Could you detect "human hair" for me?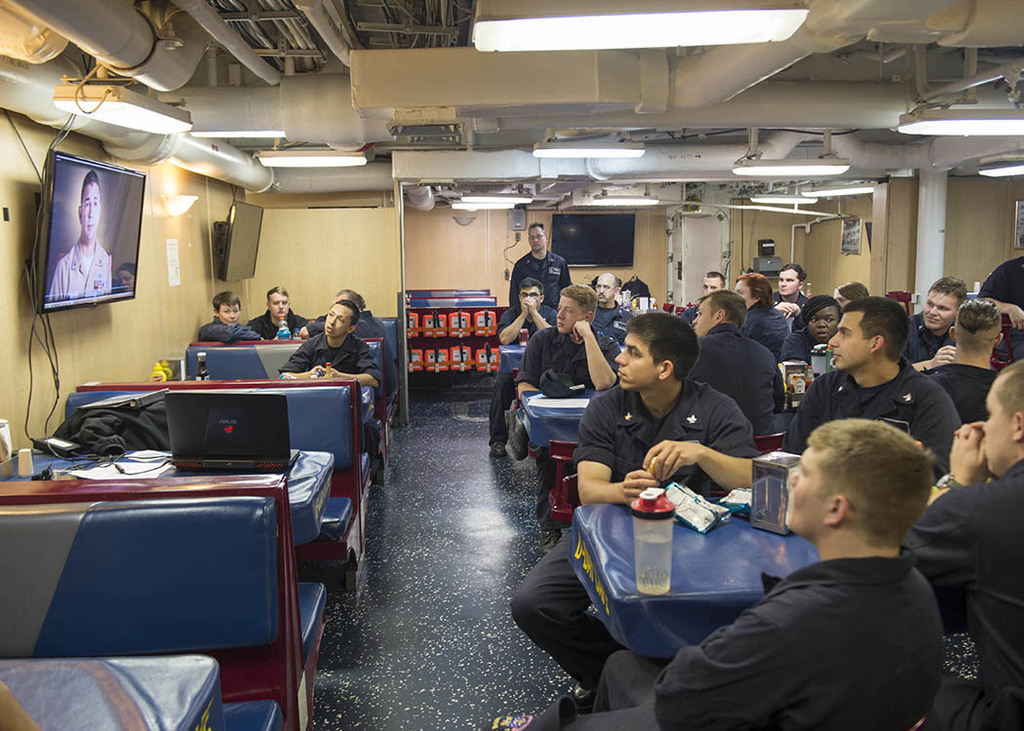
Detection result: [803, 423, 950, 566].
